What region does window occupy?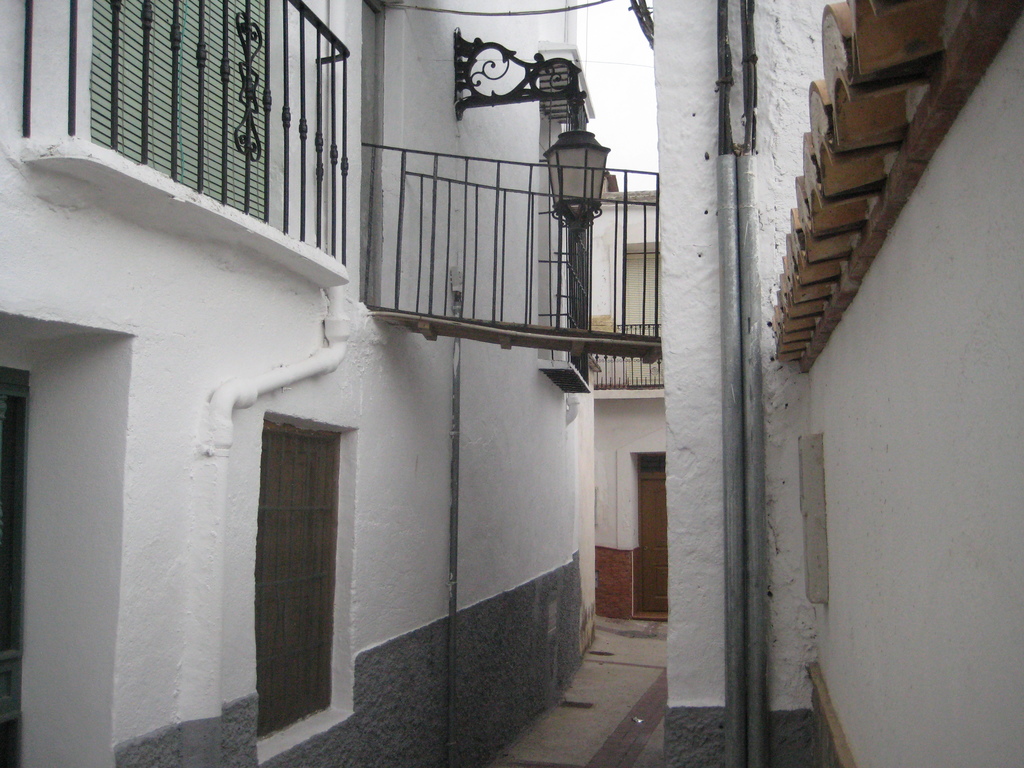
box(93, 0, 282, 225).
